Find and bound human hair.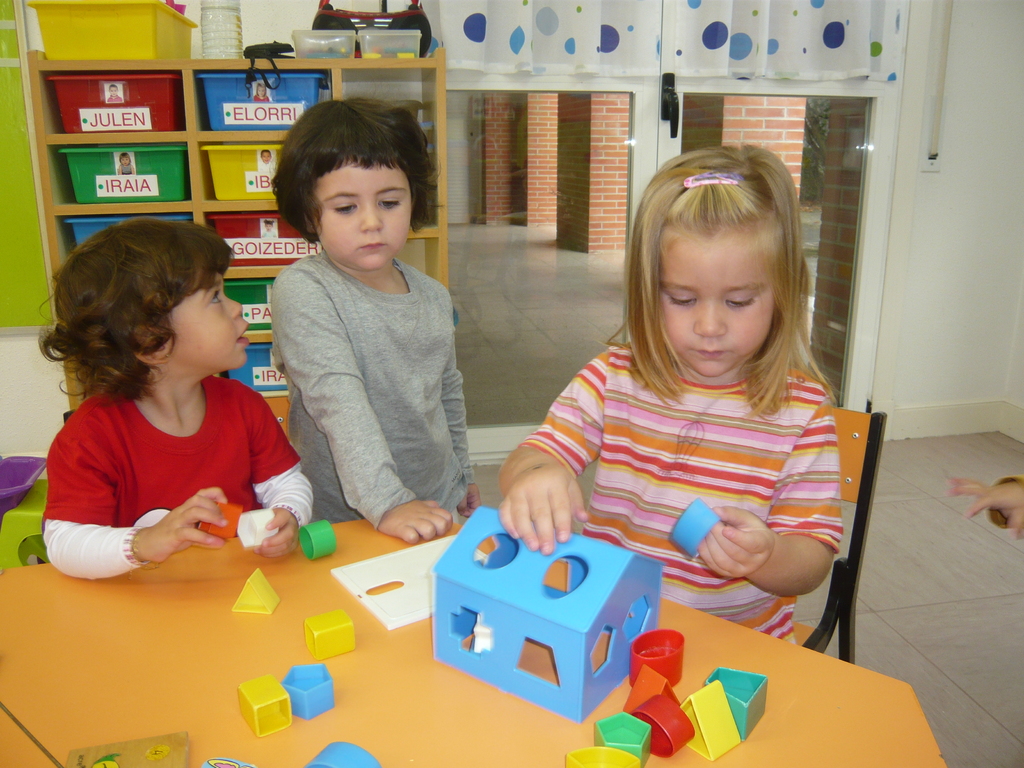
Bound: x1=38, y1=219, x2=236, y2=404.
